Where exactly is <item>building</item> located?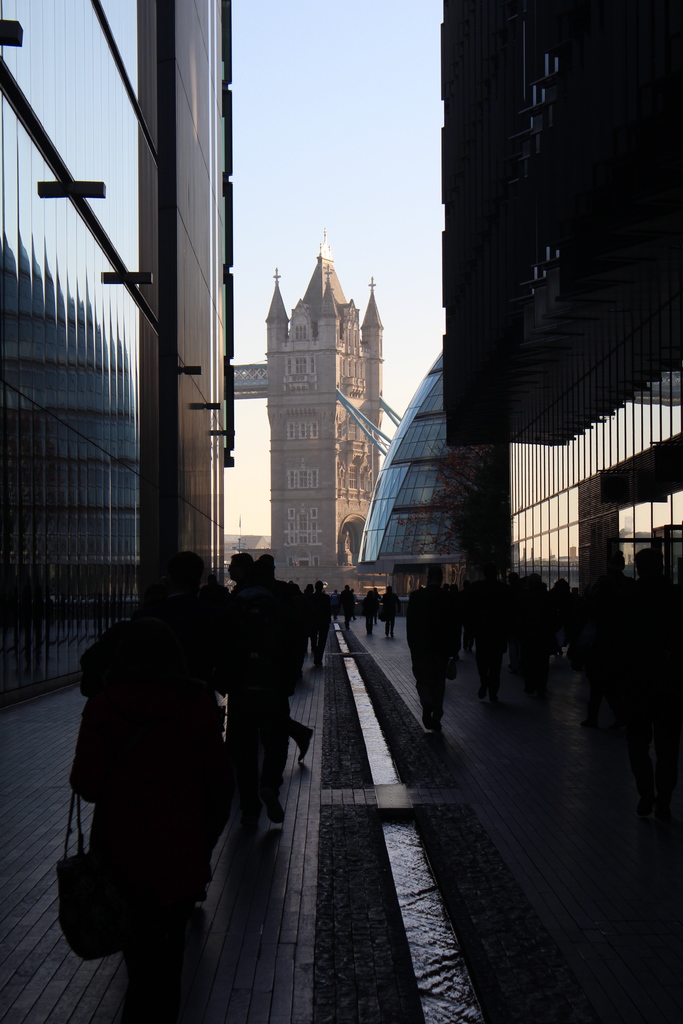
Its bounding box is (x1=434, y1=0, x2=682, y2=682).
